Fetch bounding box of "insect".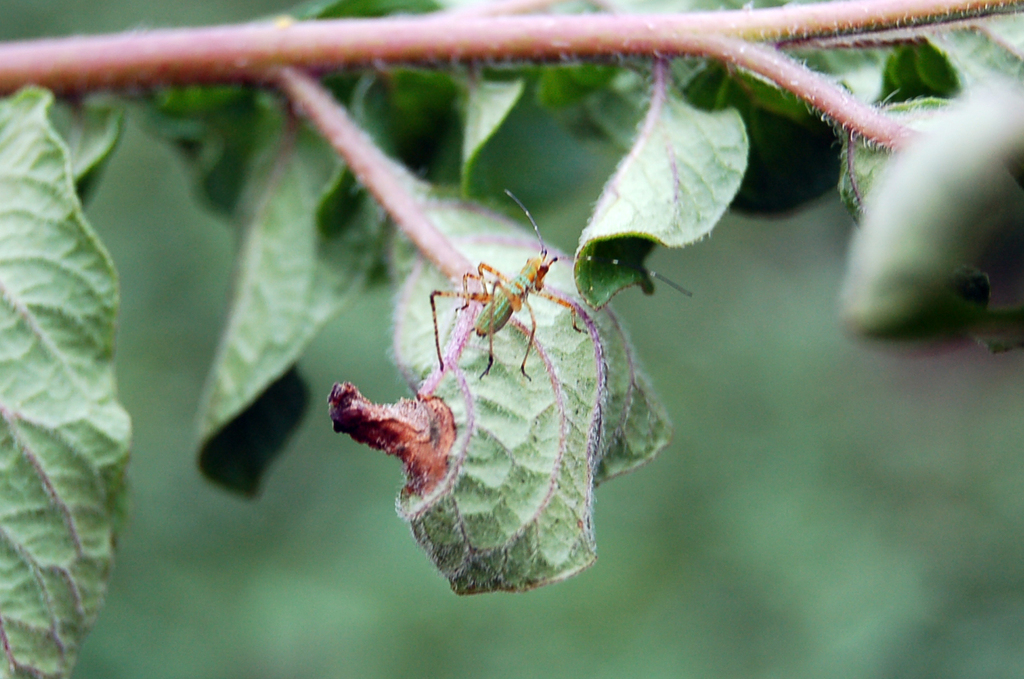
Bbox: bbox=[420, 192, 690, 381].
